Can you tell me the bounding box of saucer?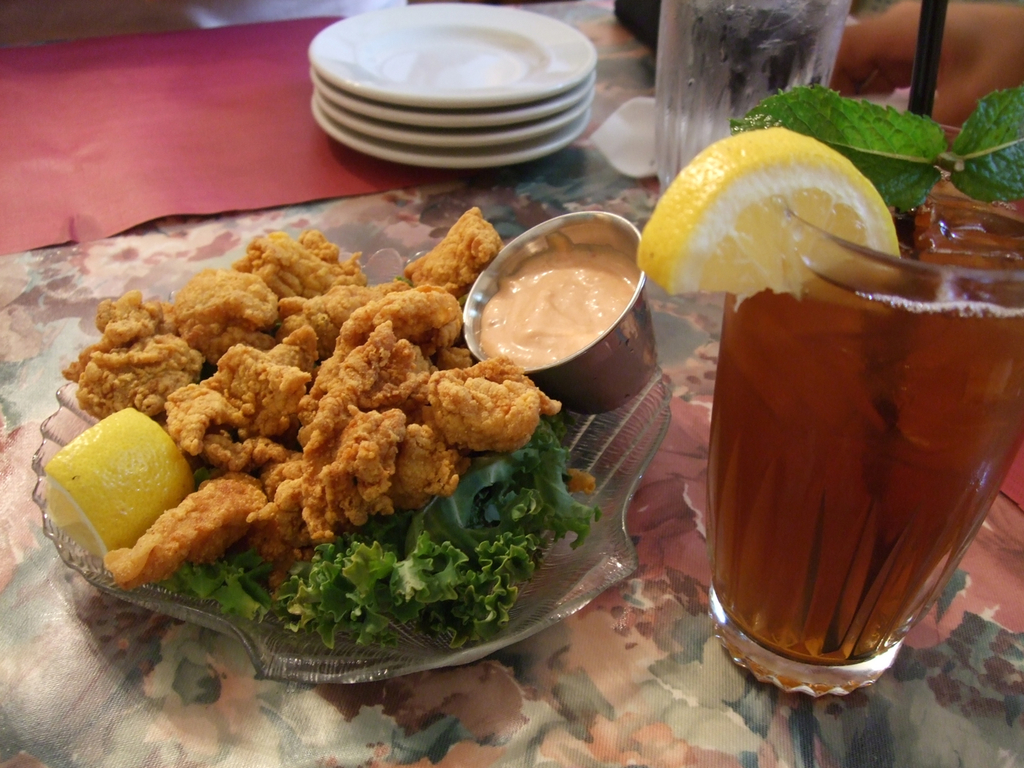
(310, 72, 598, 126).
